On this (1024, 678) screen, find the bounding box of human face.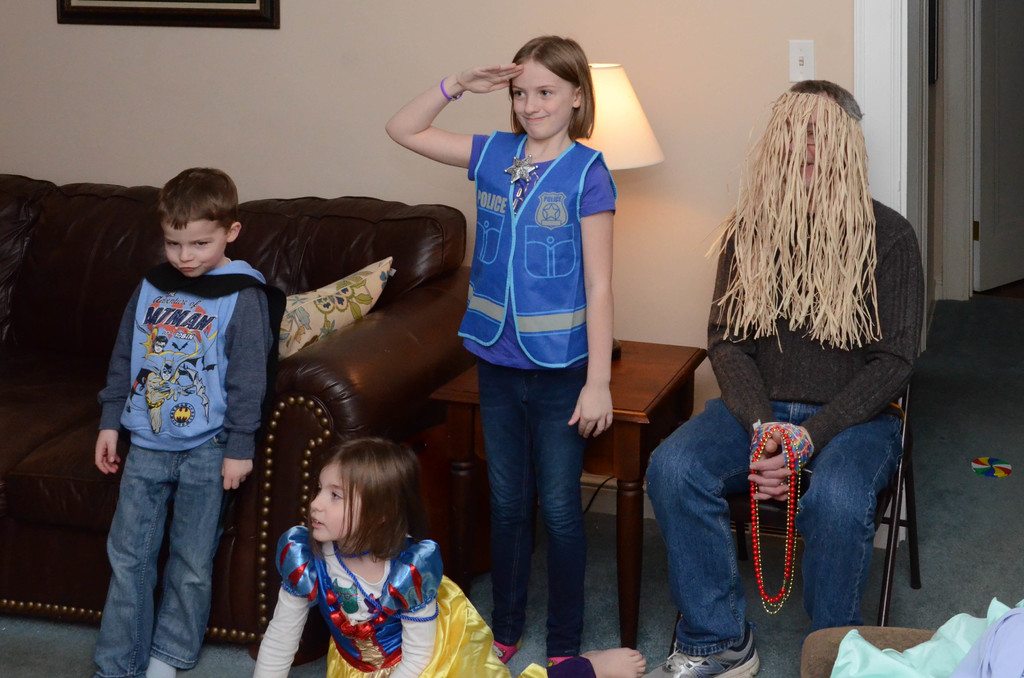
Bounding box: (x1=778, y1=115, x2=820, y2=191).
